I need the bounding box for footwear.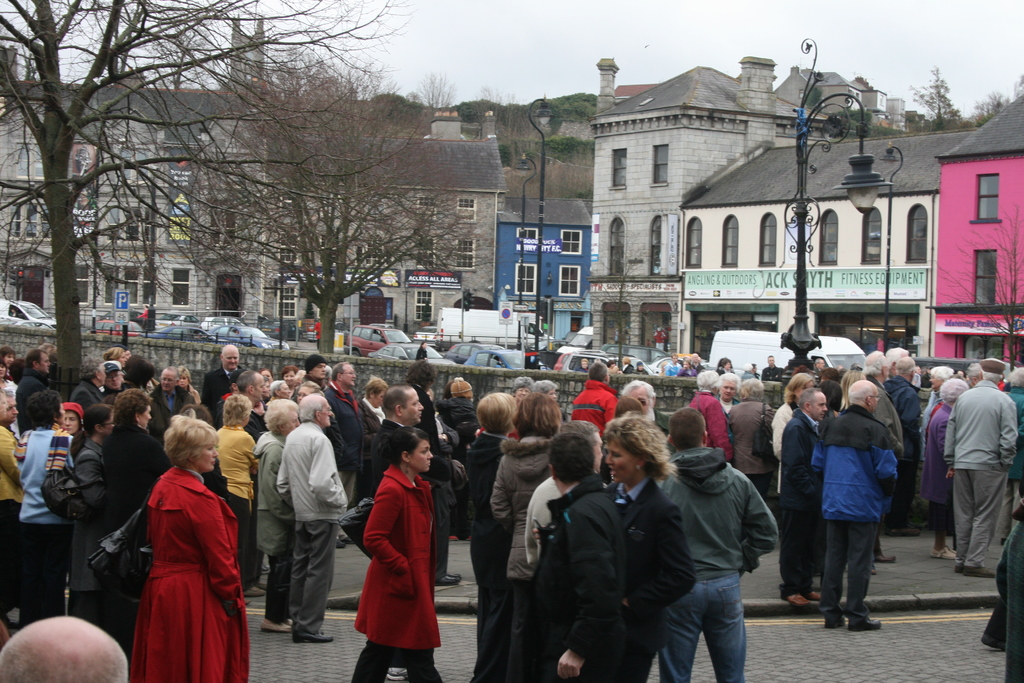
Here it is: [x1=0, y1=609, x2=10, y2=625].
